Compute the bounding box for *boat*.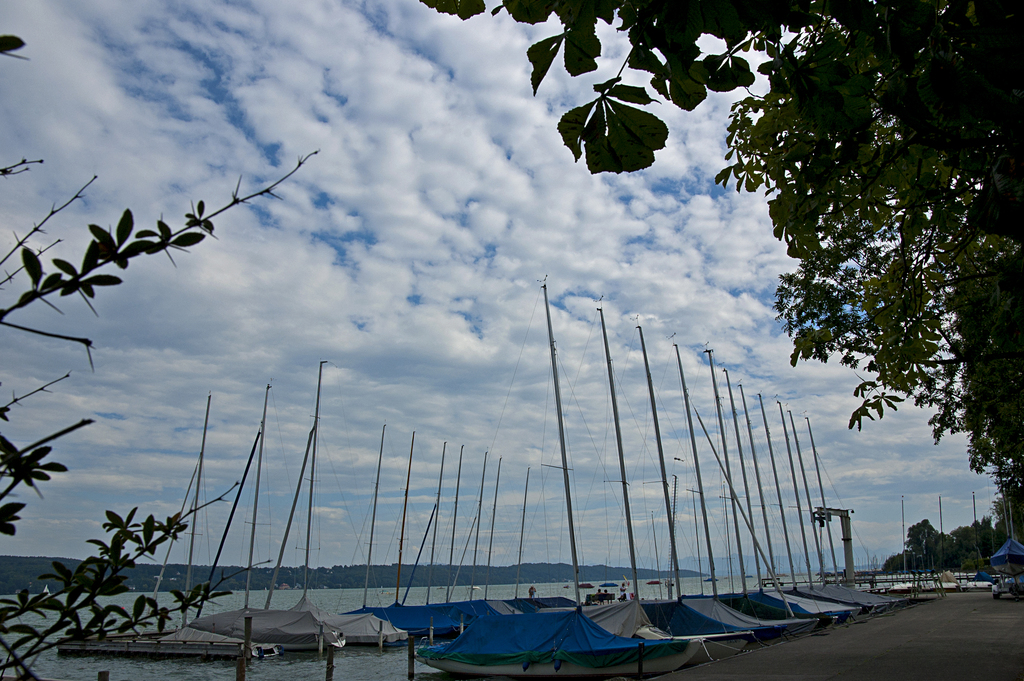
(left=411, top=277, right=708, bottom=678).
